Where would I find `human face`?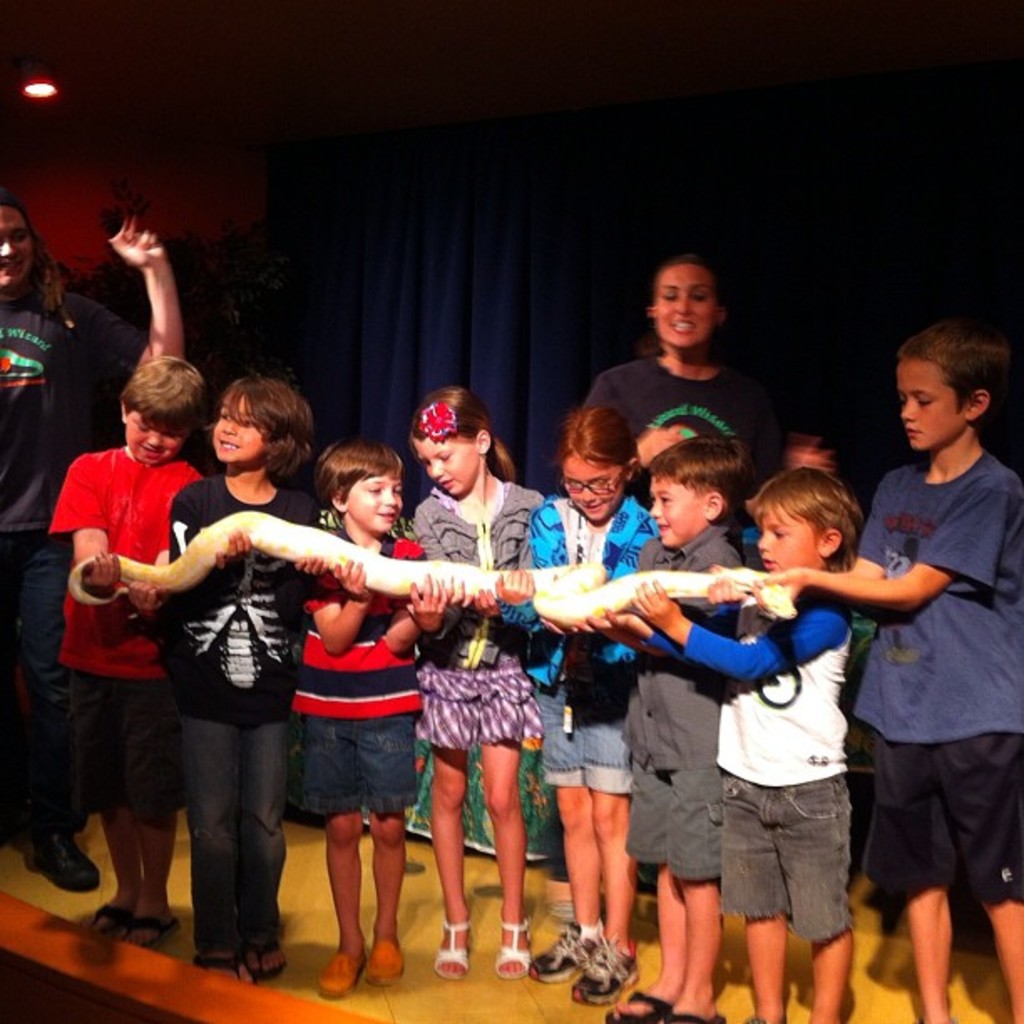
At x1=899 y1=361 x2=965 y2=452.
